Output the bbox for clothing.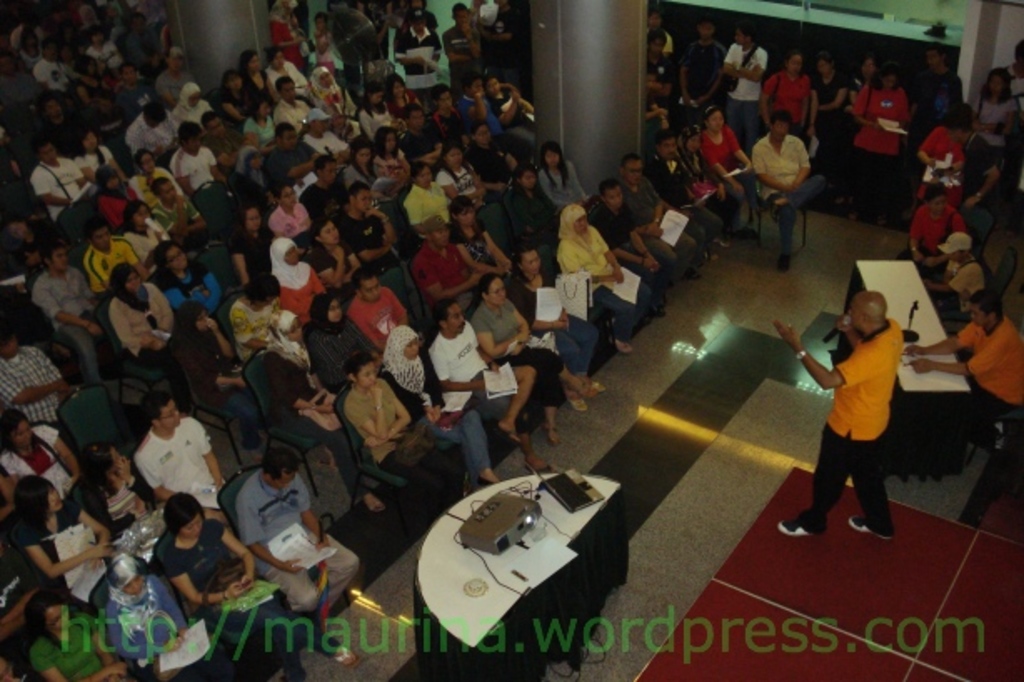
left=700, top=122, right=747, bottom=225.
